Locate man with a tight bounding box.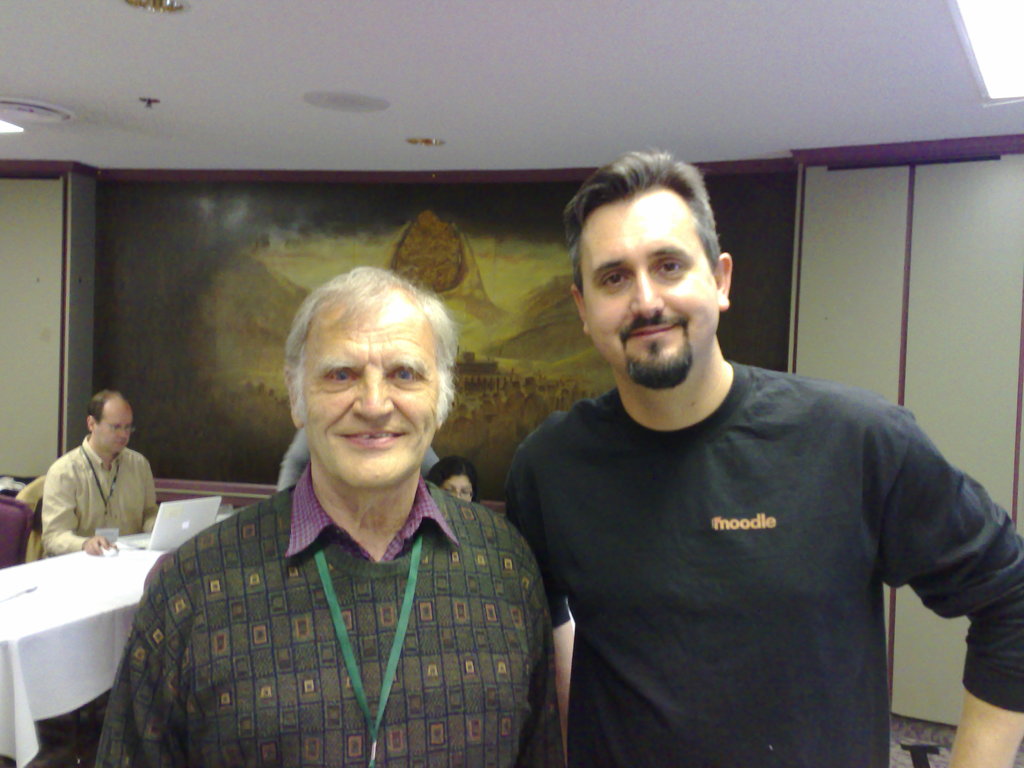
box(95, 282, 561, 747).
